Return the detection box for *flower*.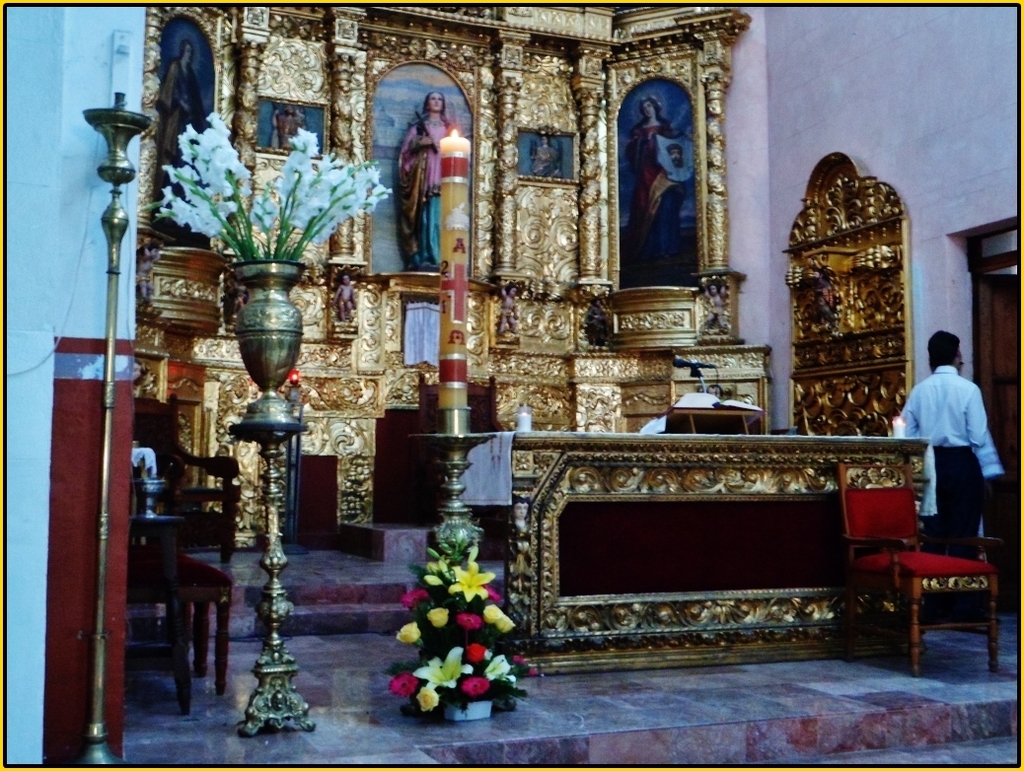
[448, 559, 491, 600].
